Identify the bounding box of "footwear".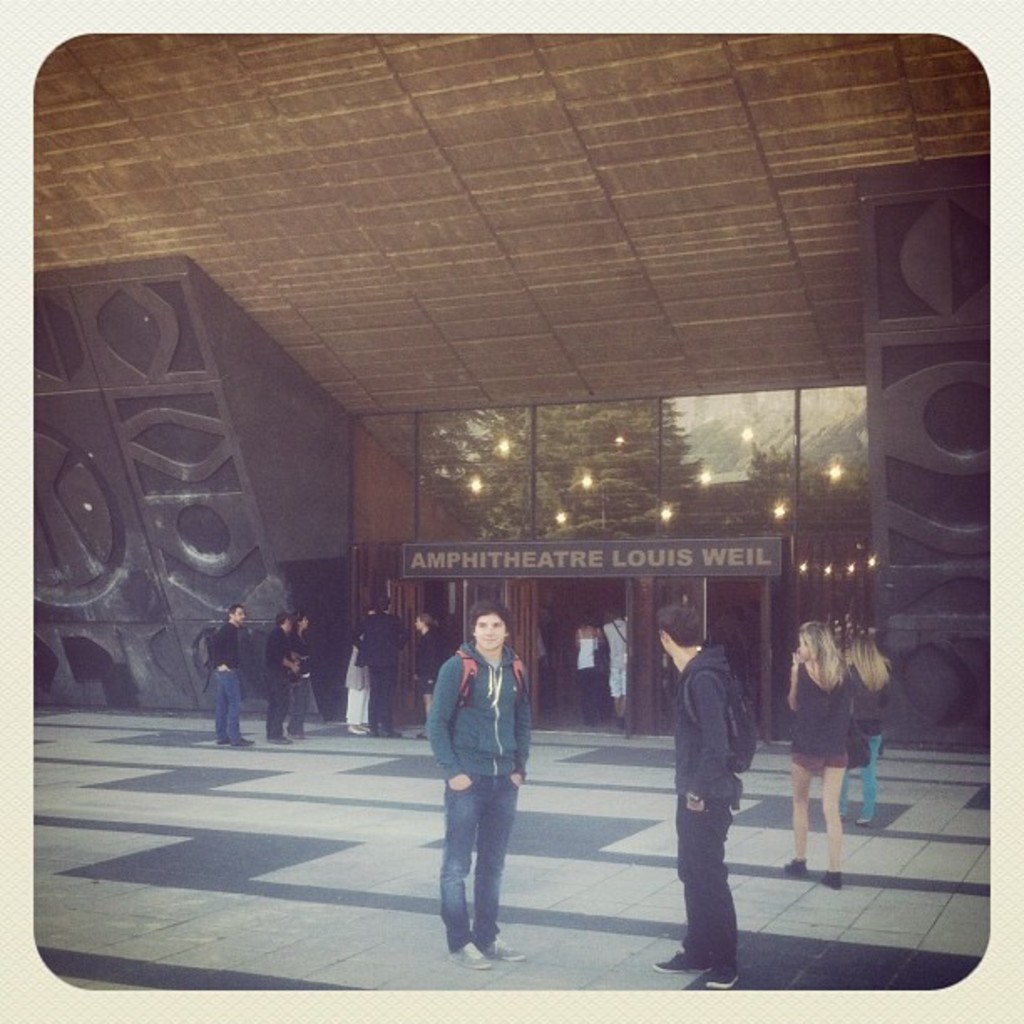
706:970:741:986.
